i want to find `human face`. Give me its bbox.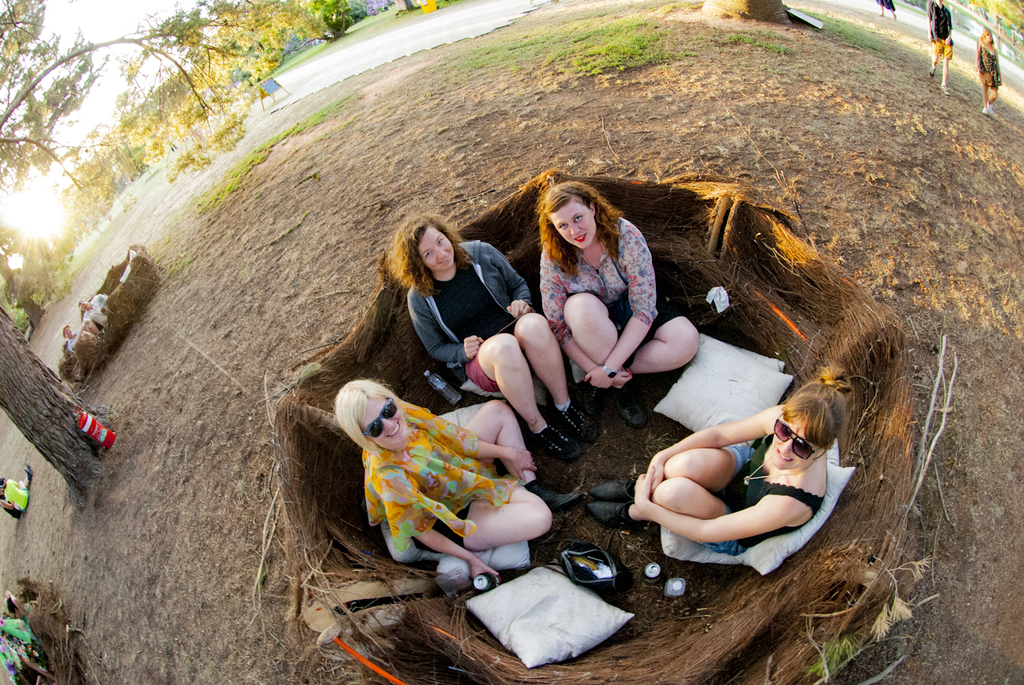
(x1=80, y1=303, x2=89, y2=312).
